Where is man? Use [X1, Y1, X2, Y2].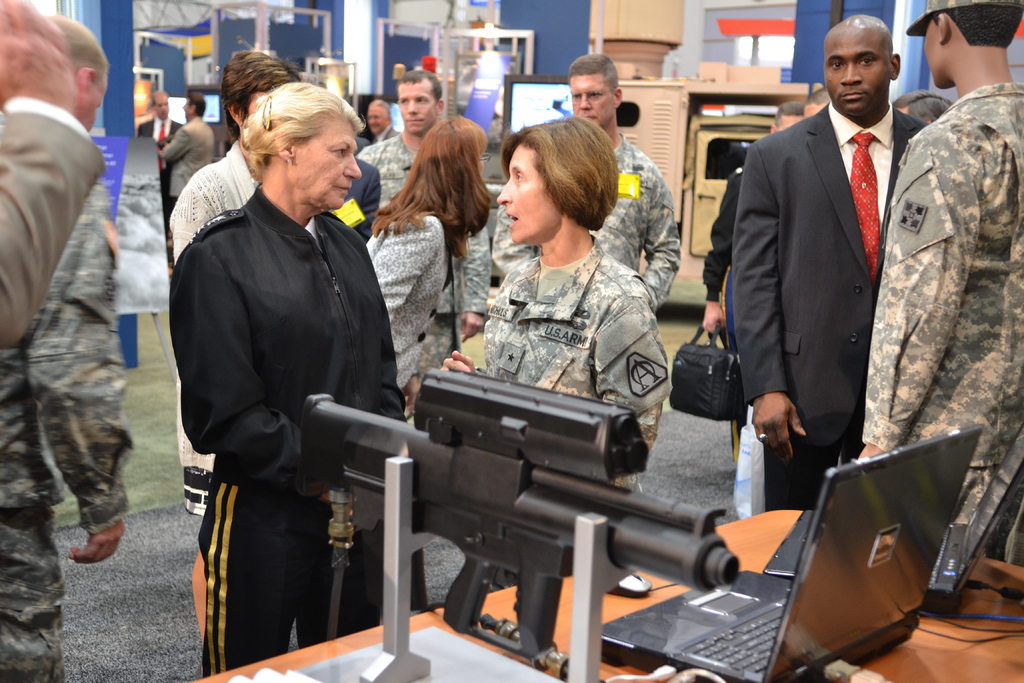
[0, 17, 146, 682].
